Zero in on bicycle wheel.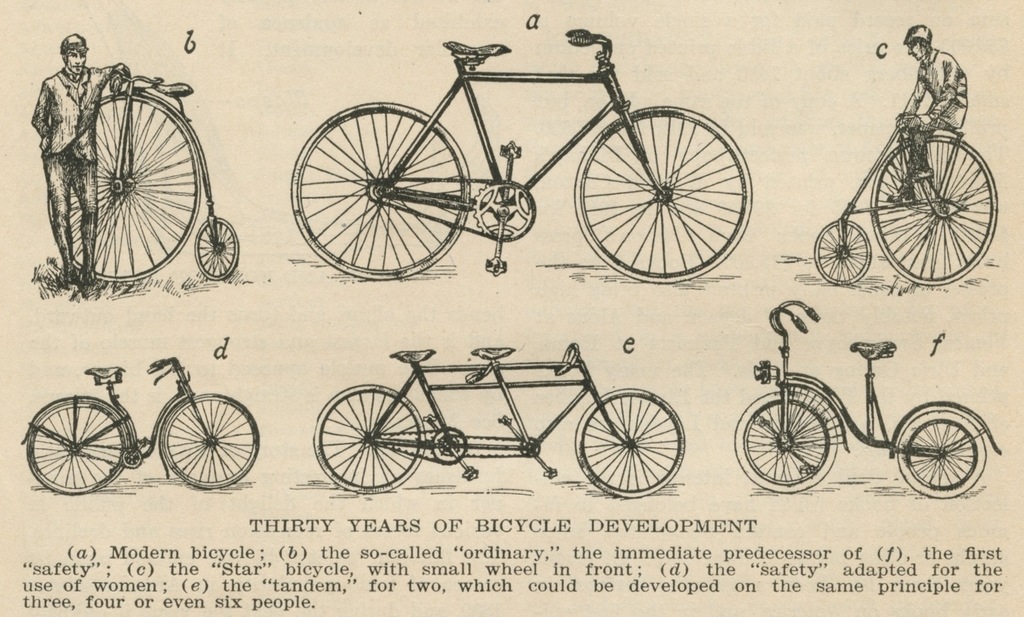
Zeroed in: bbox=[286, 101, 473, 271].
